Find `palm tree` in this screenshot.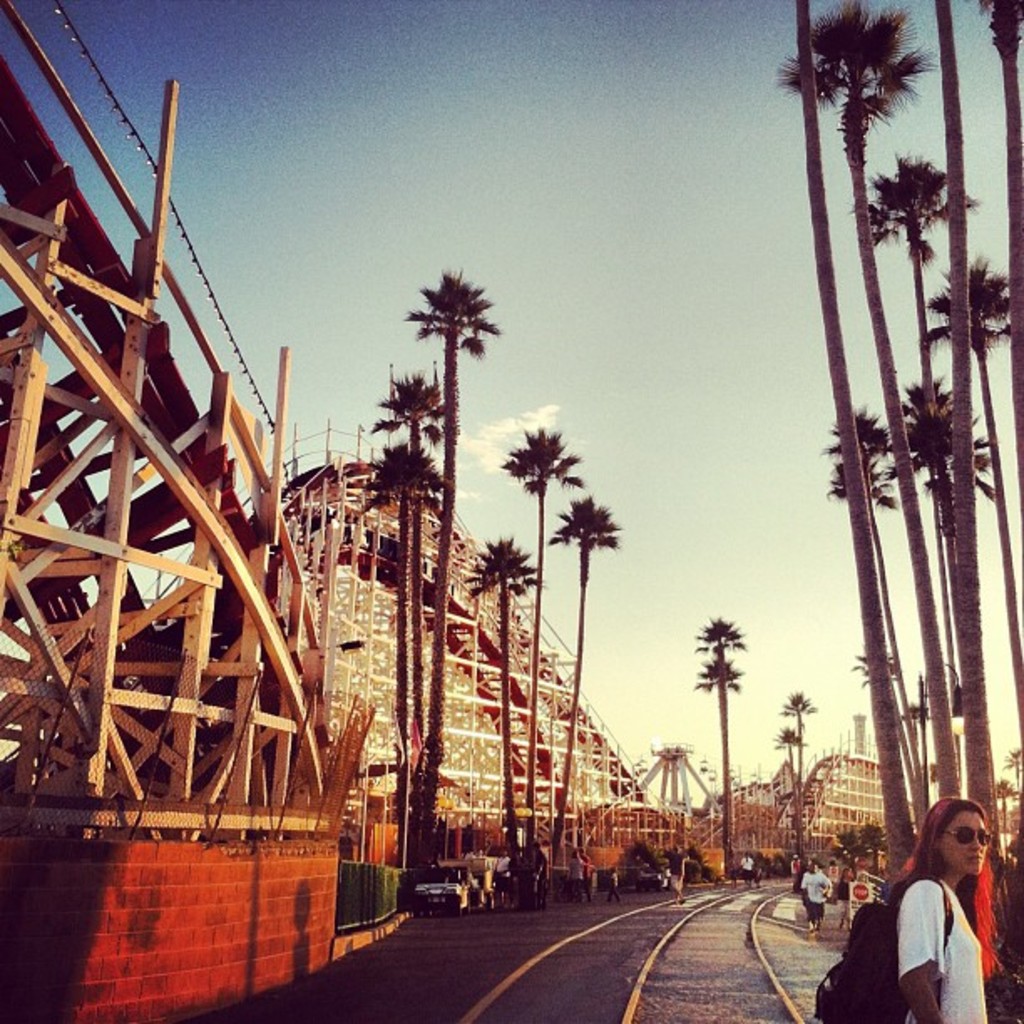
The bounding box for `palm tree` is bbox=(694, 653, 738, 691).
